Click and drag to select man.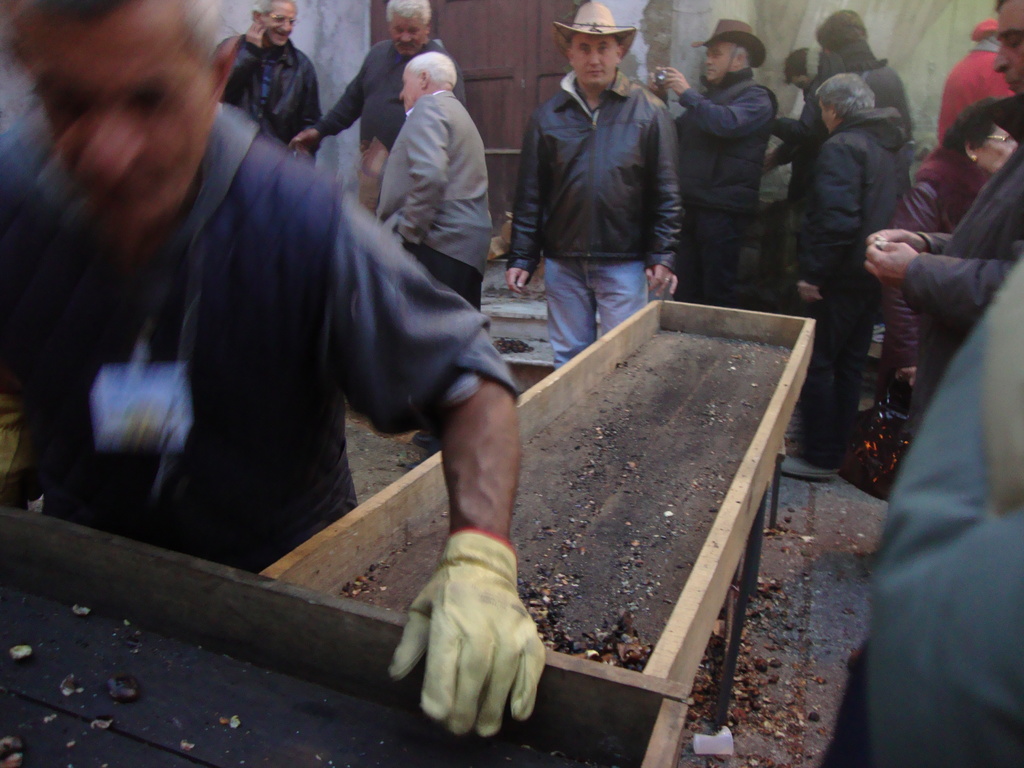
Selection: l=0, t=0, r=550, b=754.
